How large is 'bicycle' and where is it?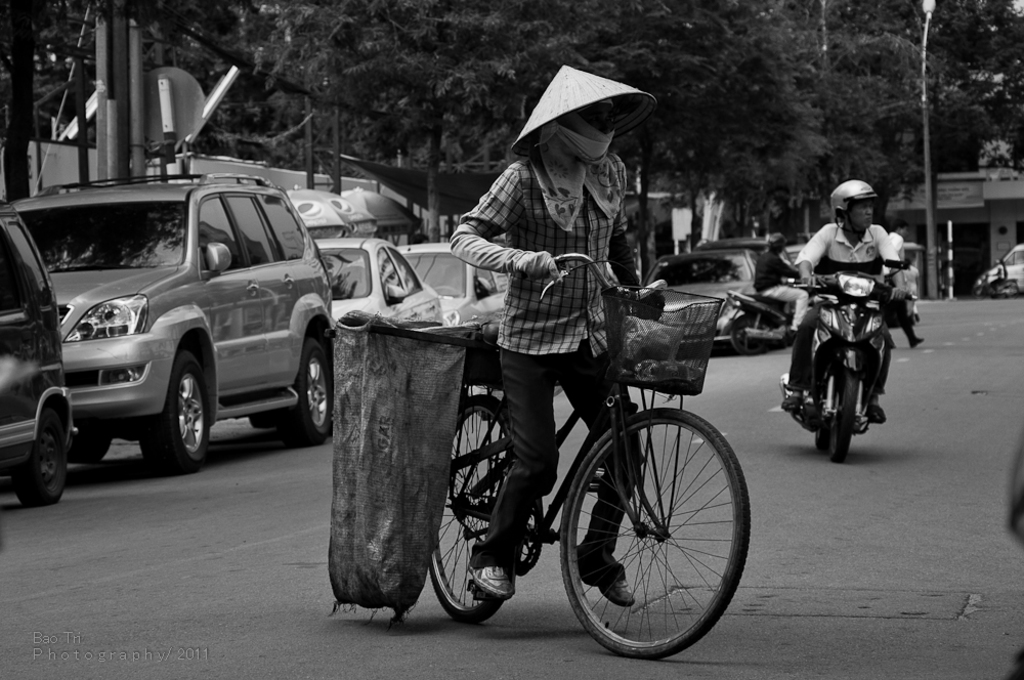
Bounding box: crop(380, 280, 750, 657).
